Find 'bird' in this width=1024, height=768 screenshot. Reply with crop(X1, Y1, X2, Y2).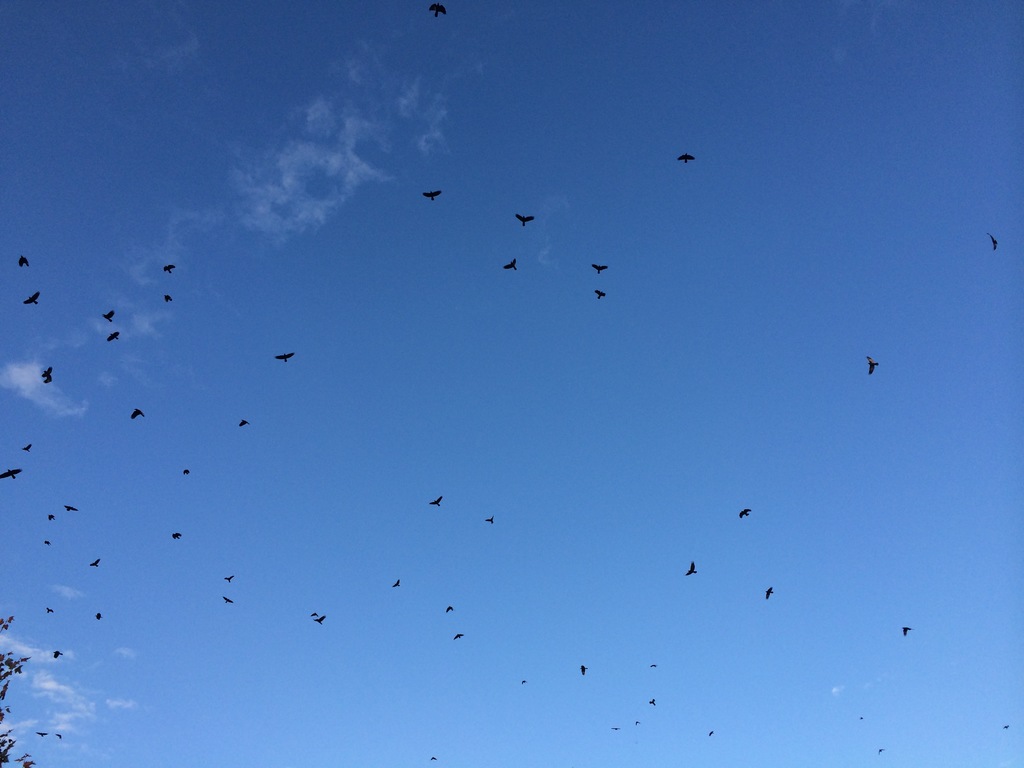
crop(428, 7, 444, 19).
